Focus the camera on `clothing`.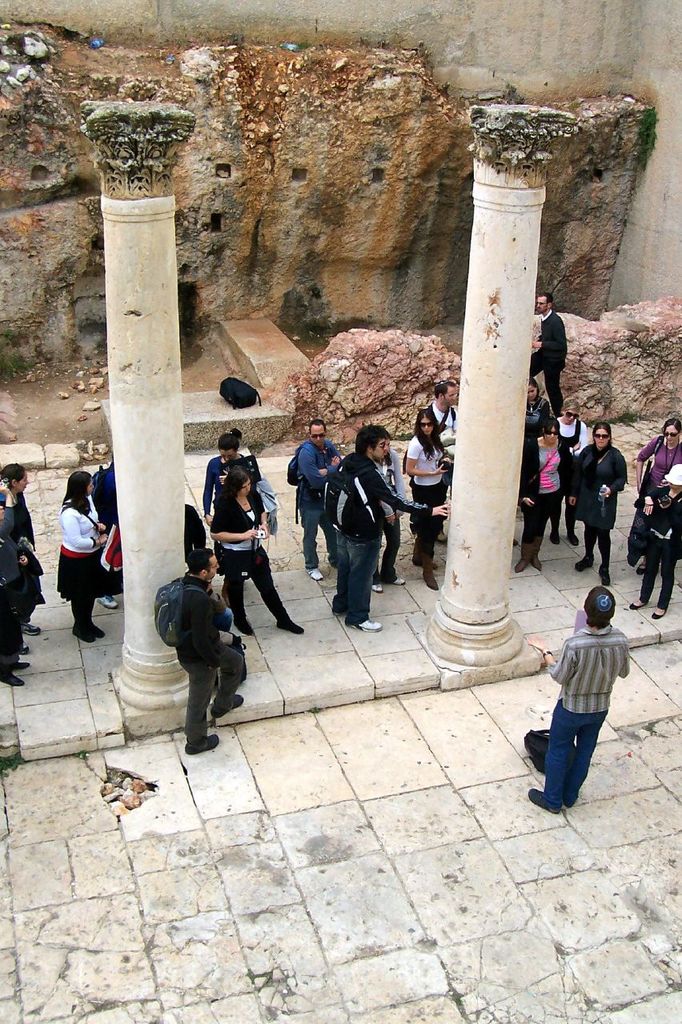
Focus region: <bbox>569, 440, 624, 574</bbox>.
